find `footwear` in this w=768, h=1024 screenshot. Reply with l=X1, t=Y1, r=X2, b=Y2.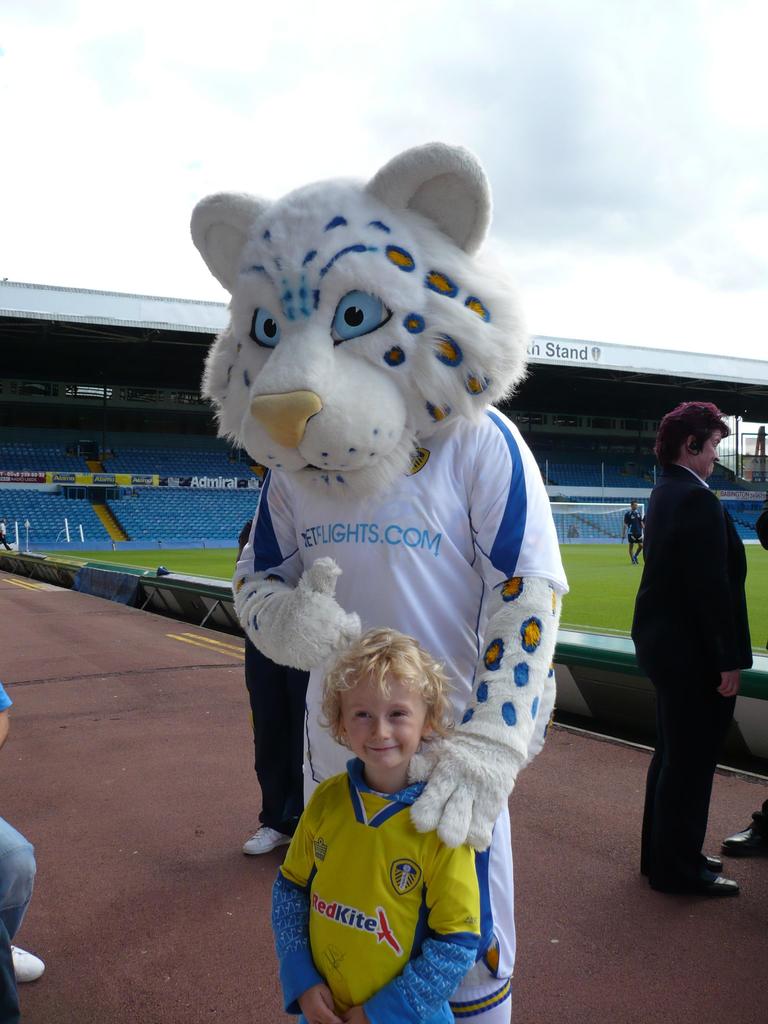
l=14, t=938, r=45, b=982.
